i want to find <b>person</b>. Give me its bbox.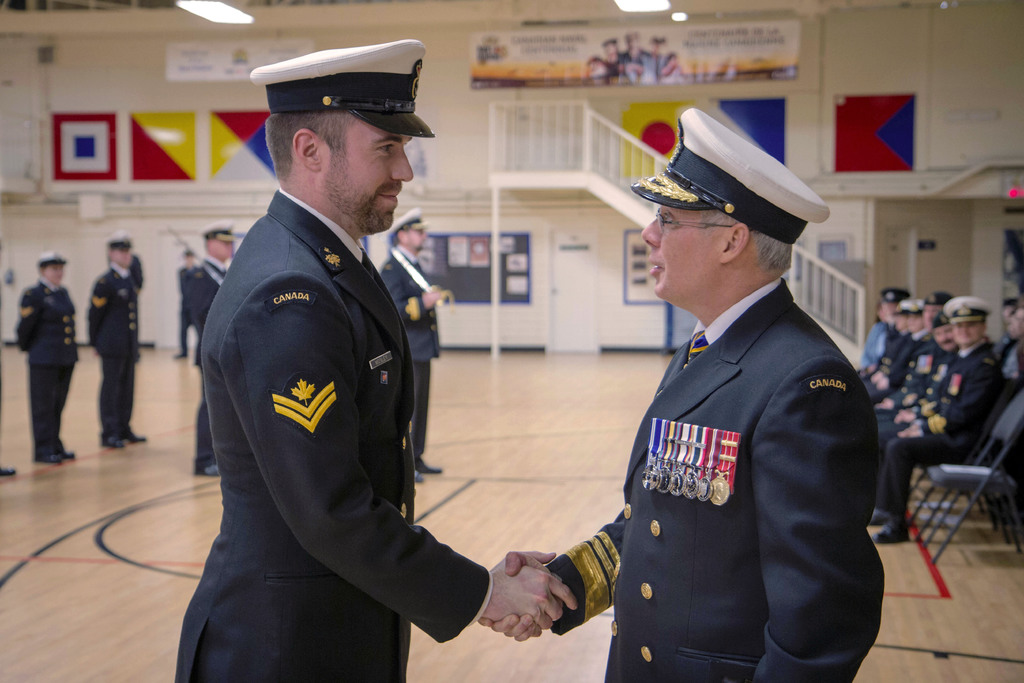
[left=0, top=462, right=17, bottom=480].
